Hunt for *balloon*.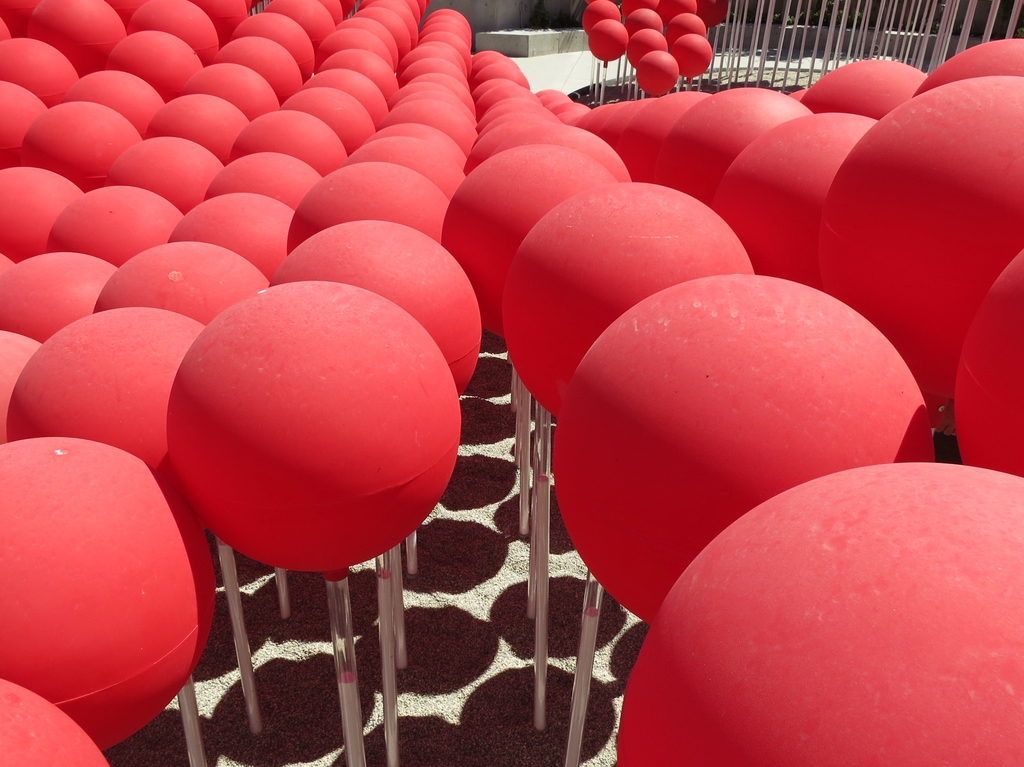
Hunted down at {"x1": 0, "y1": 675, "x2": 108, "y2": 766}.
